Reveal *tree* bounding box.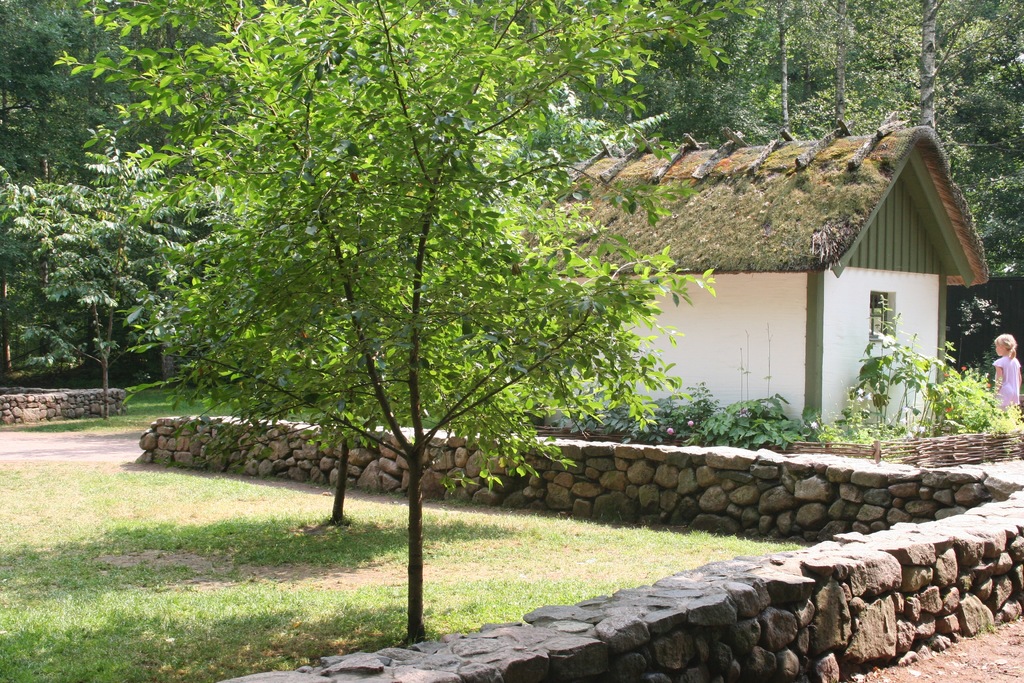
Revealed: (left=0, top=117, right=180, bottom=420).
